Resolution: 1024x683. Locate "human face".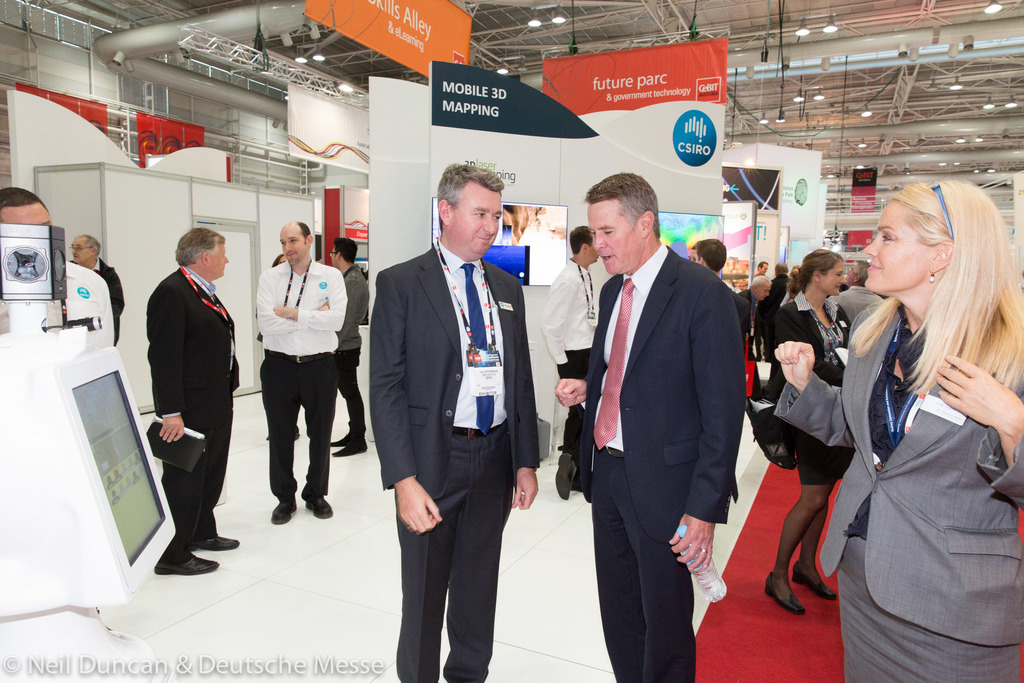
Rect(454, 190, 504, 259).
